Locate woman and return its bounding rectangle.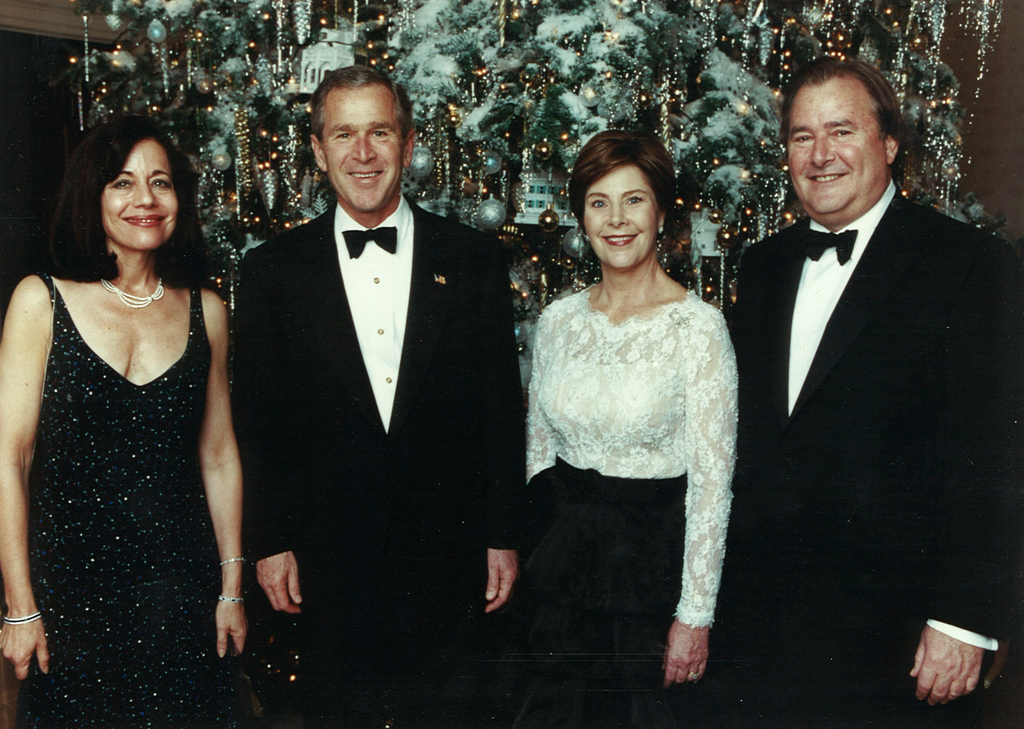
<bbox>503, 141, 751, 728</bbox>.
